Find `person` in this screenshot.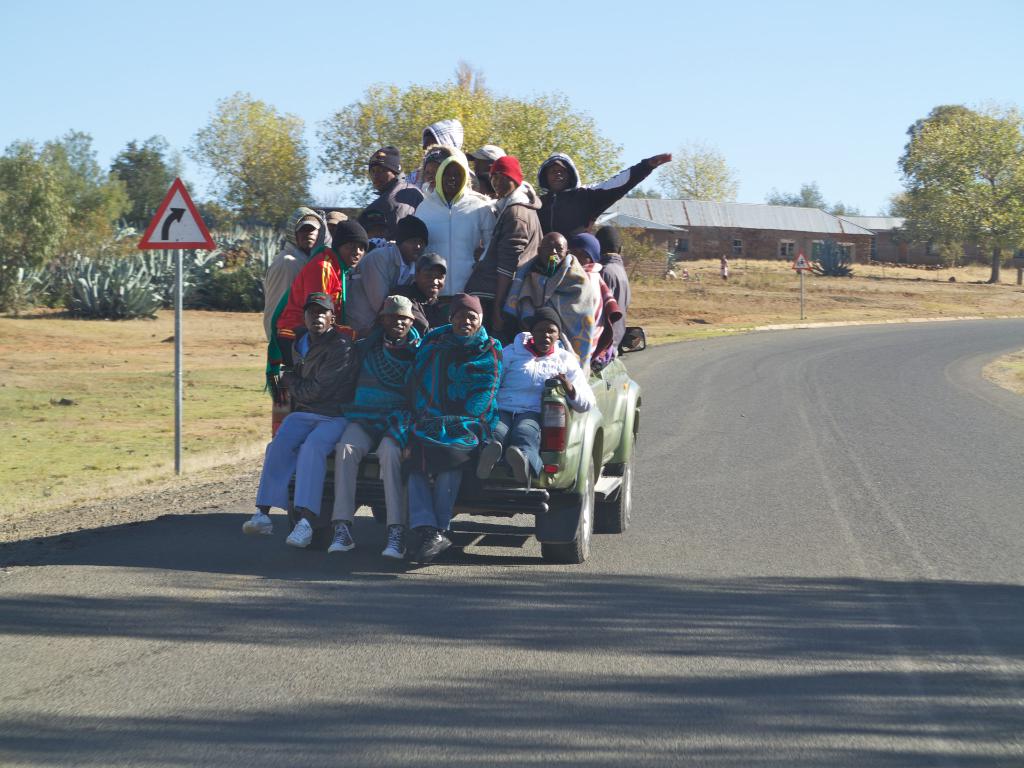
The bounding box for `person` is <box>354,220,420,359</box>.
